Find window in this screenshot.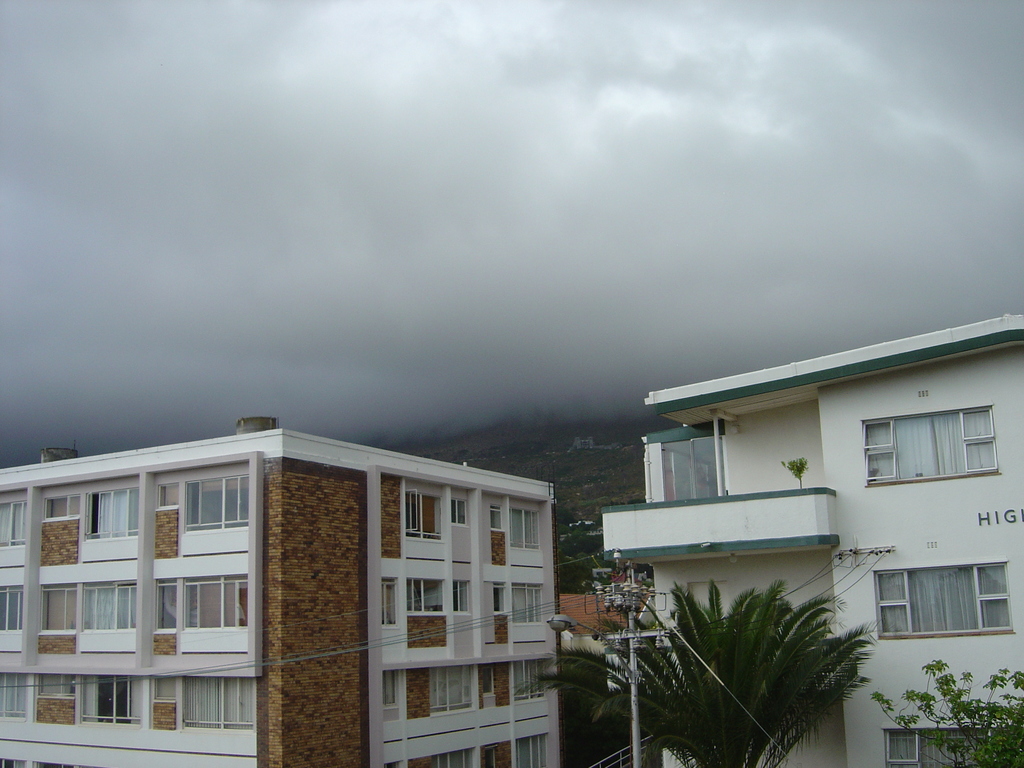
The bounding box for window is (513, 663, 547, 699).
